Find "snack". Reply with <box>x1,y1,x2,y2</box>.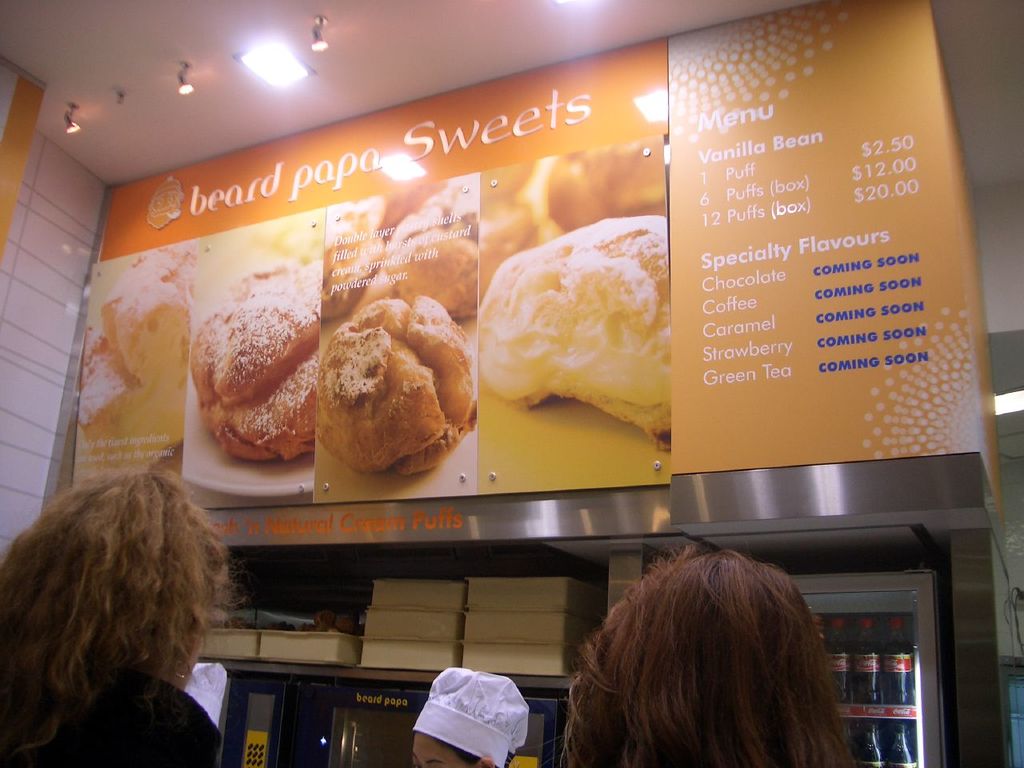
<box>194,302,326,462</box>.
